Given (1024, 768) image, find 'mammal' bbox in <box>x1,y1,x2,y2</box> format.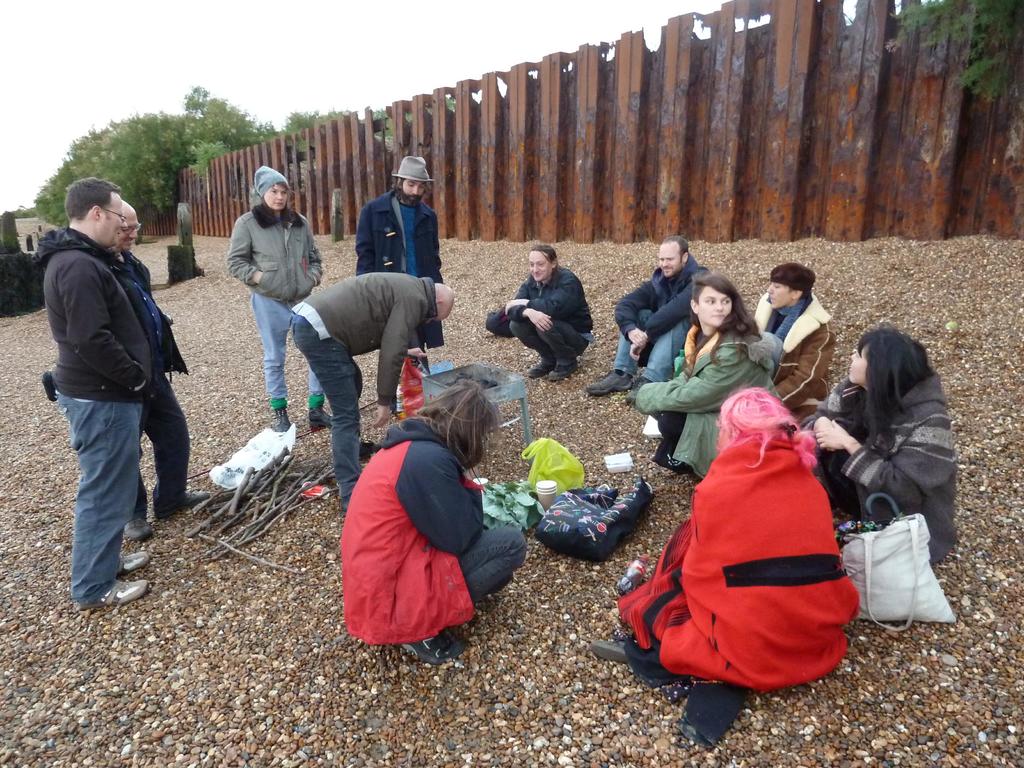
<box>752,255,838,417</box>.
